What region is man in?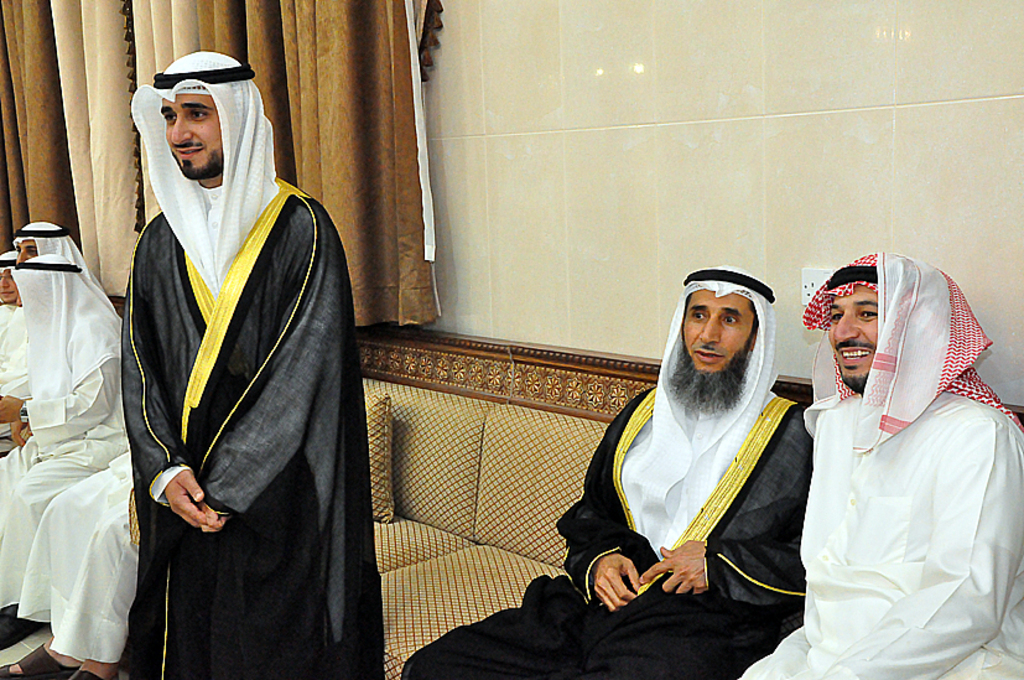
97/22/369/679.
